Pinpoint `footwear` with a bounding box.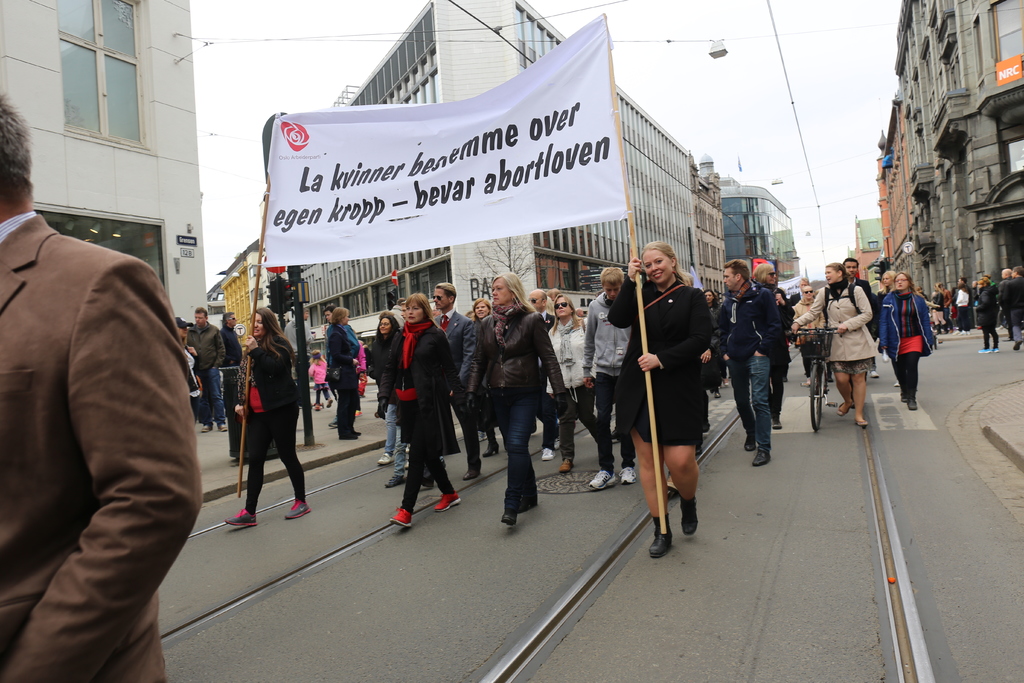
200,424,212,435.
